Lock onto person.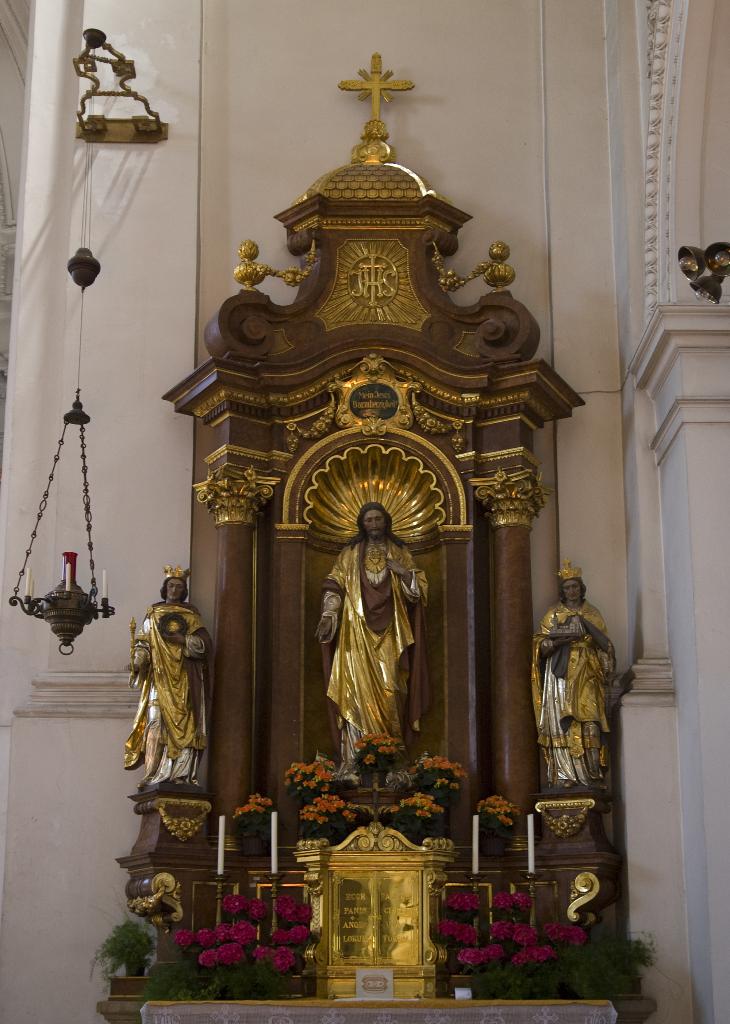
Locked: [x1=537, y1=559, x2=621, y2=804].
